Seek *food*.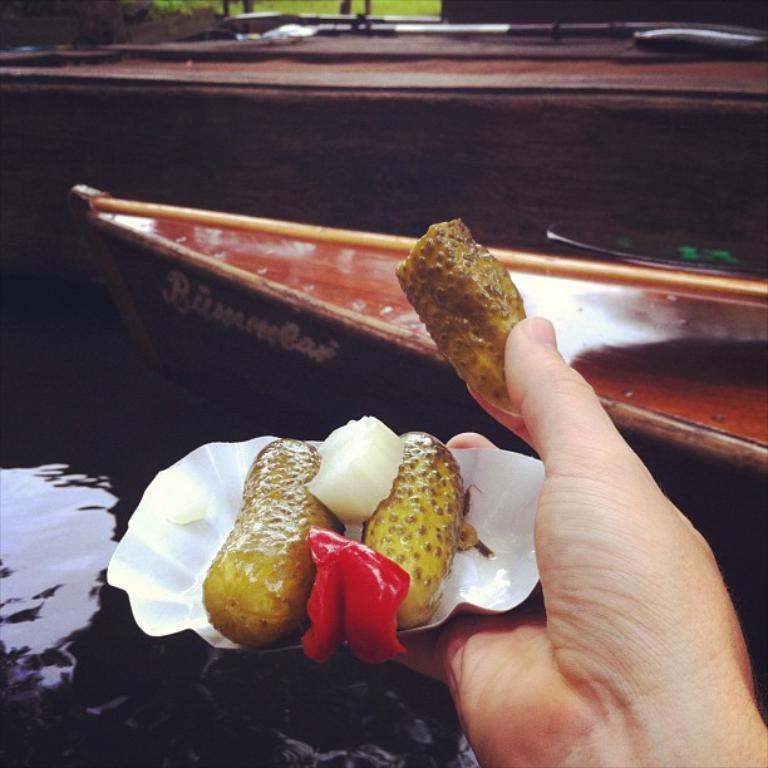
[208, 407, 473, 663].
